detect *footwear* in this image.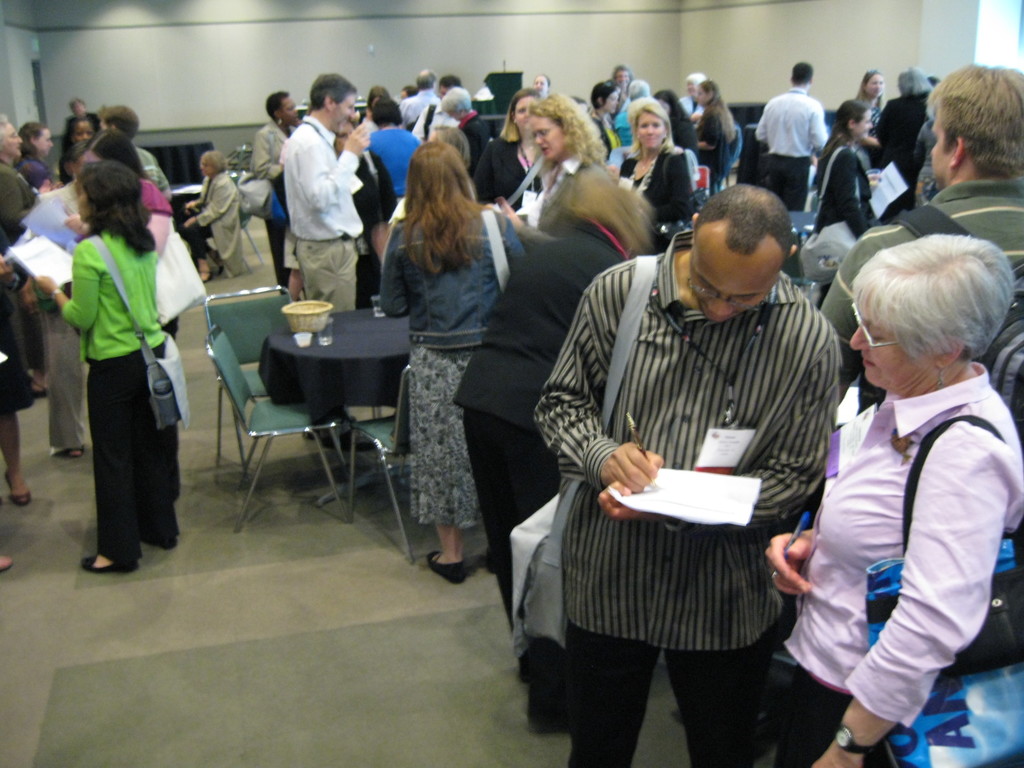
Detection: 8 468 33 506.
